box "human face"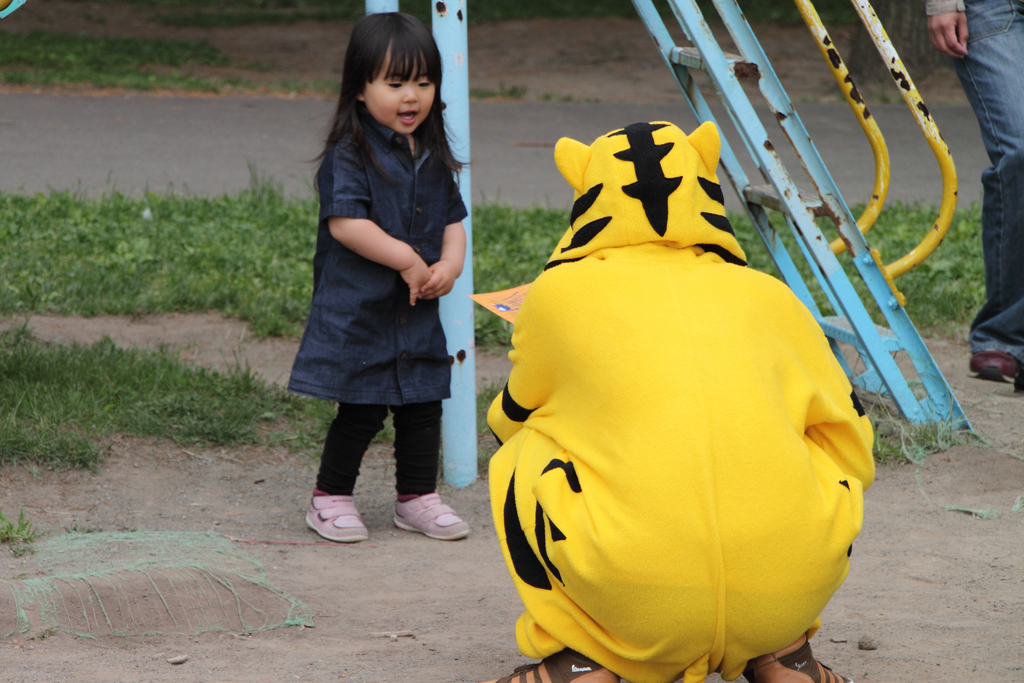
bbox=(362, 45, 439, 133)
